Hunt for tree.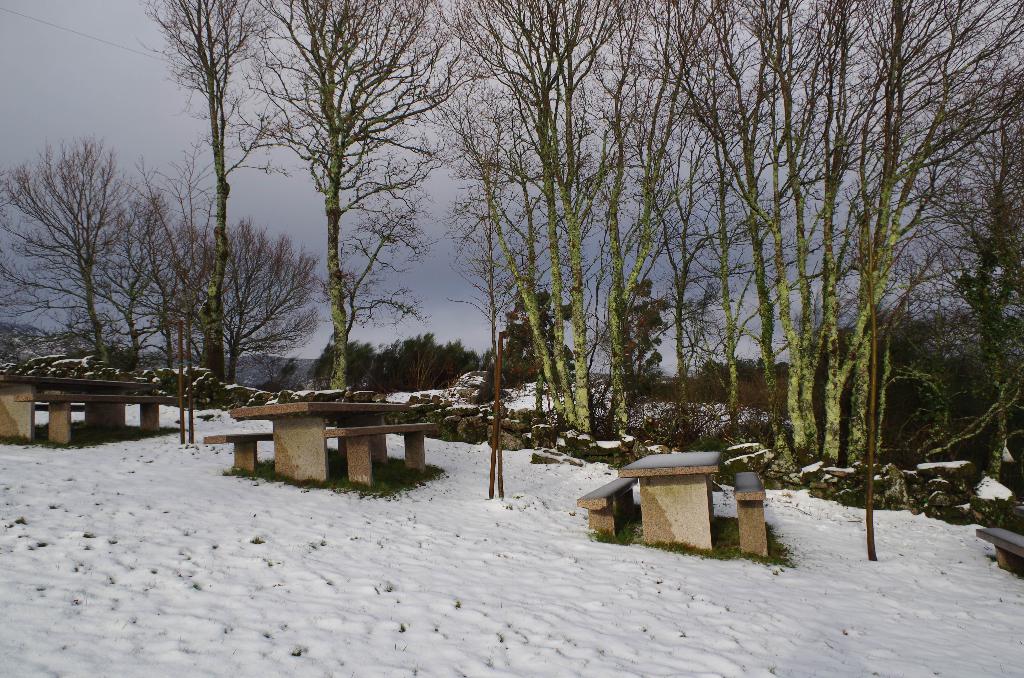
Hunted down at [x1=116, y1=140, x2=198, y2=384].
